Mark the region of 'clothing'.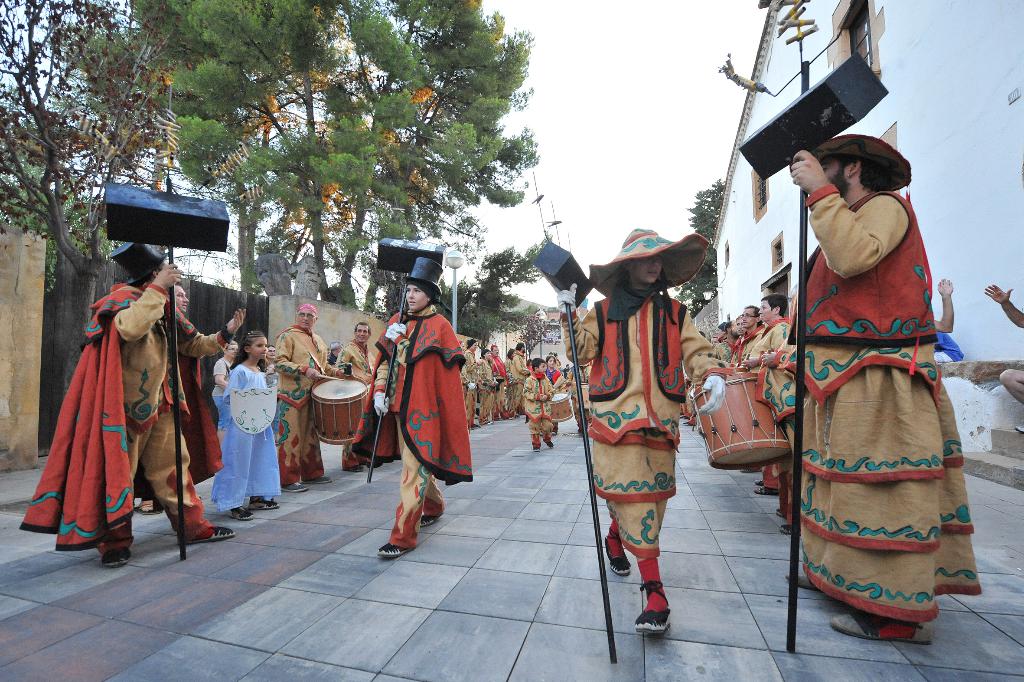
Region: x1=786, y1=176, x2=980, y2=622.
